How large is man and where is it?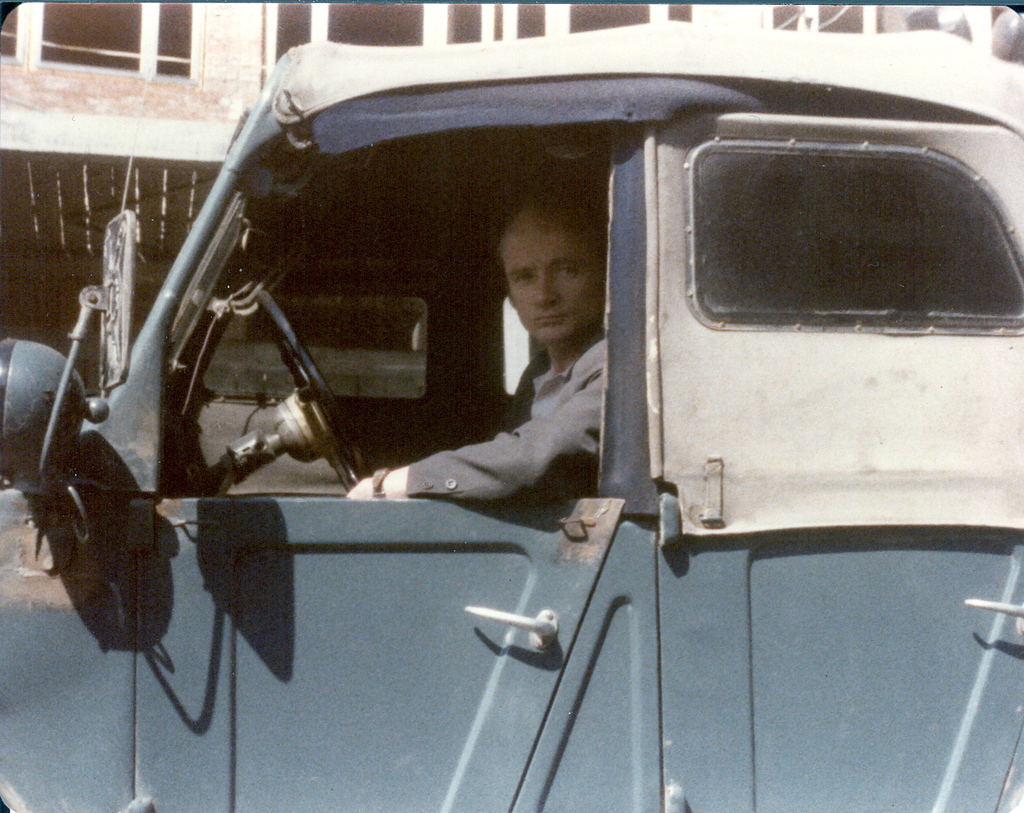
Bounding box: l=417, t=157, r=659, b=565.
